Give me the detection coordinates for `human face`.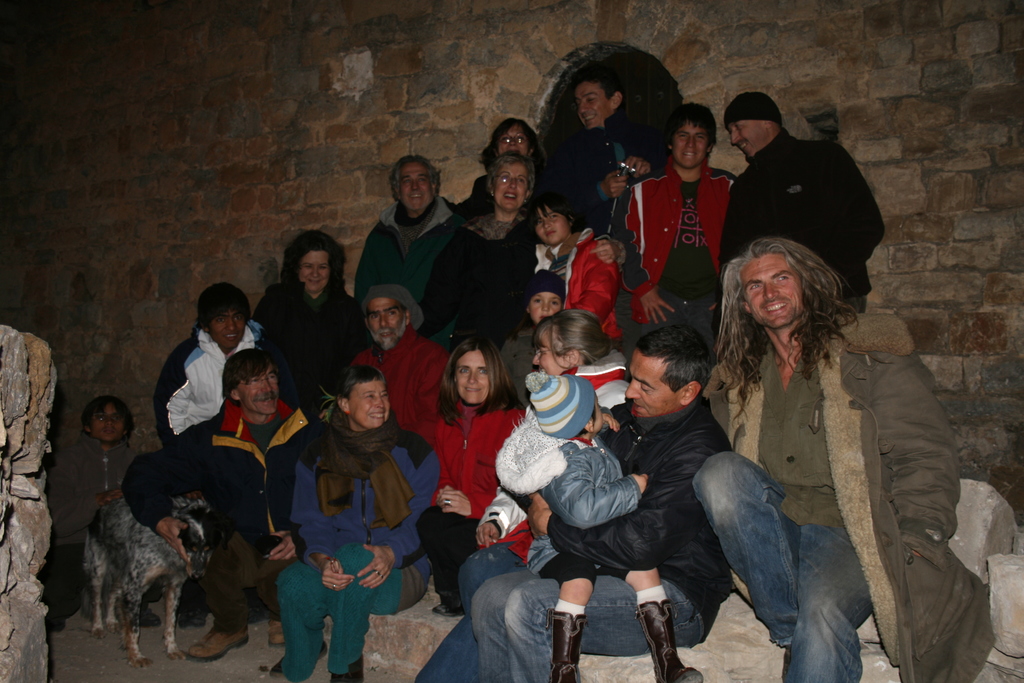
742/256/803/329.
